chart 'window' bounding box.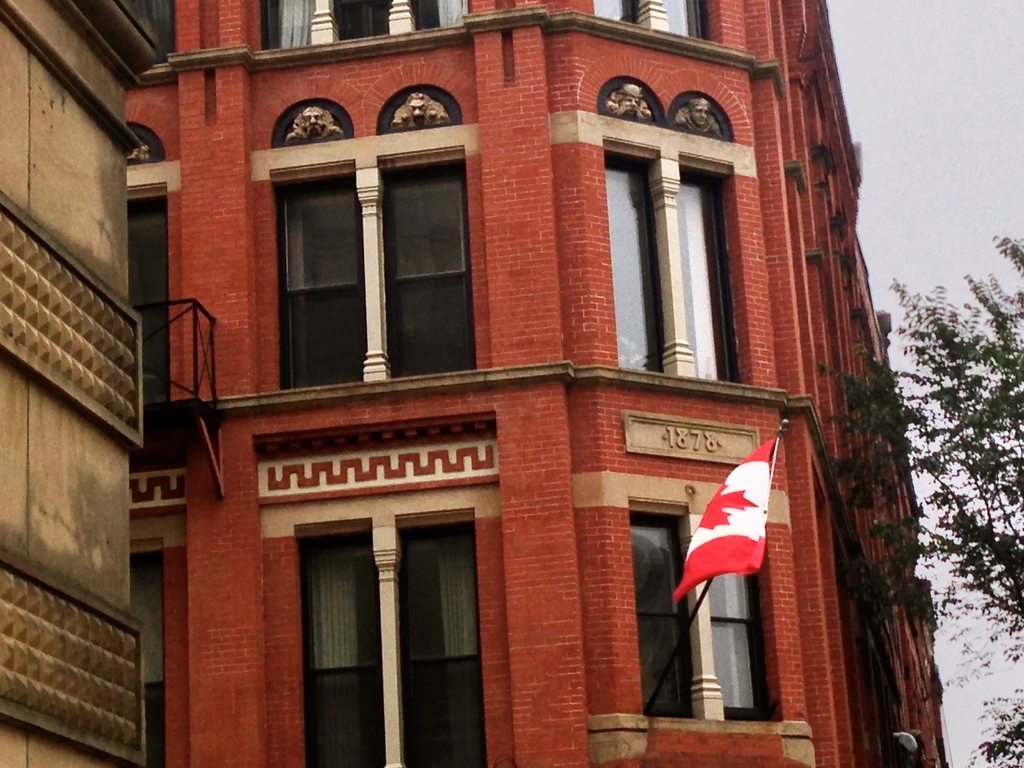
Charted: 631:513:696:716.
